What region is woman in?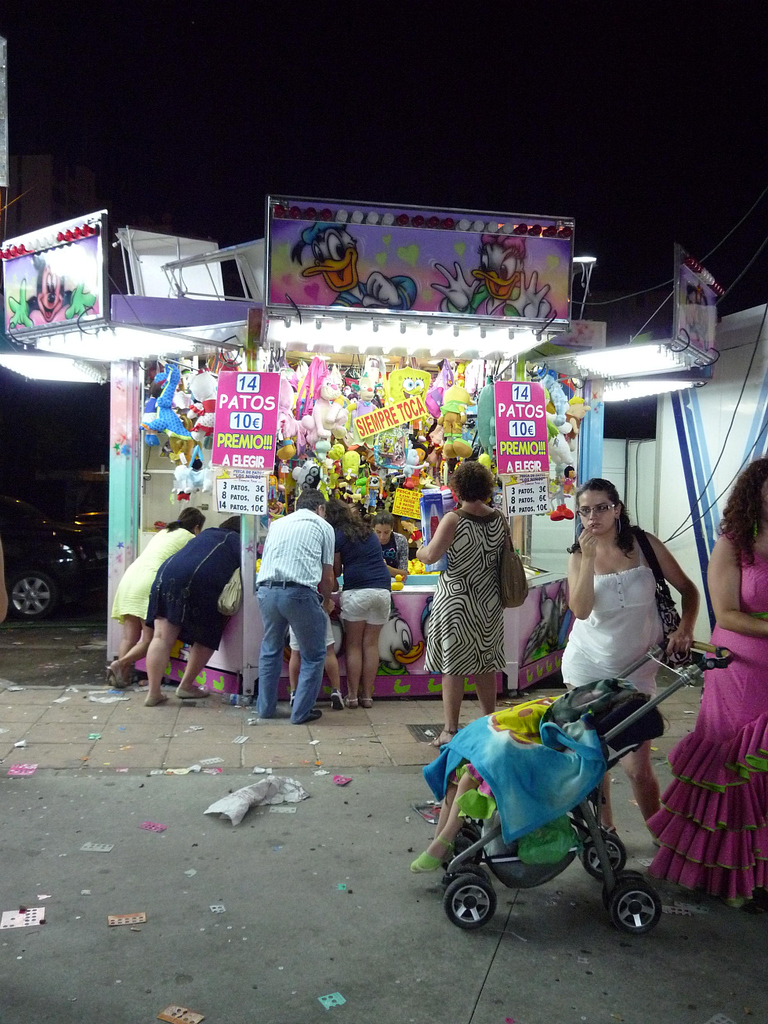
111,507,194,693.
